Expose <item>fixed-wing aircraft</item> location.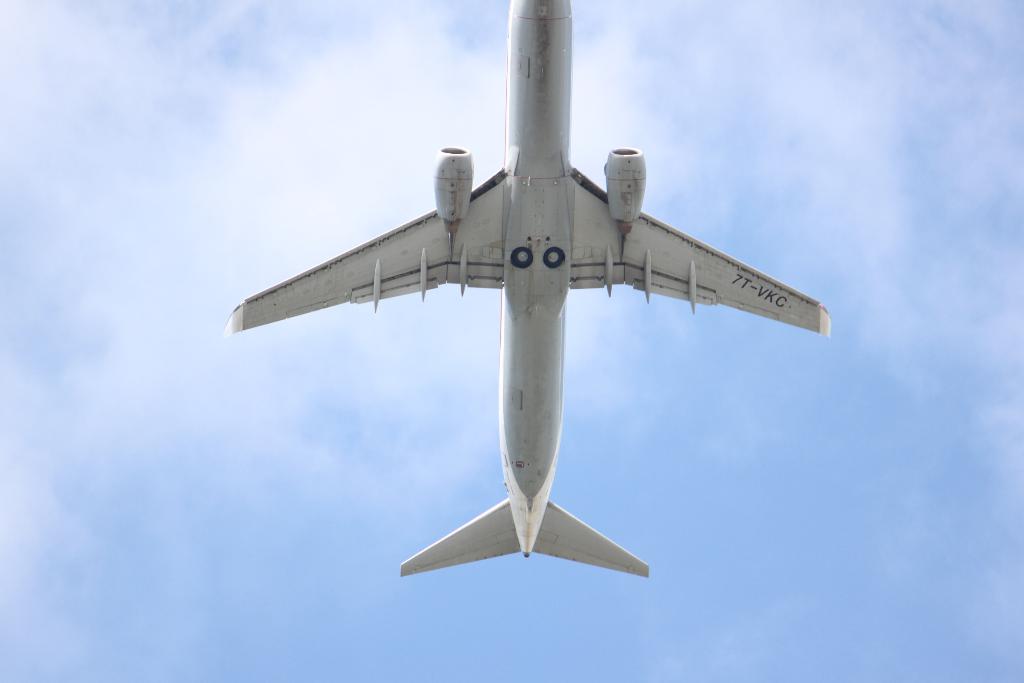
Exposed at 230/0/836/582.
